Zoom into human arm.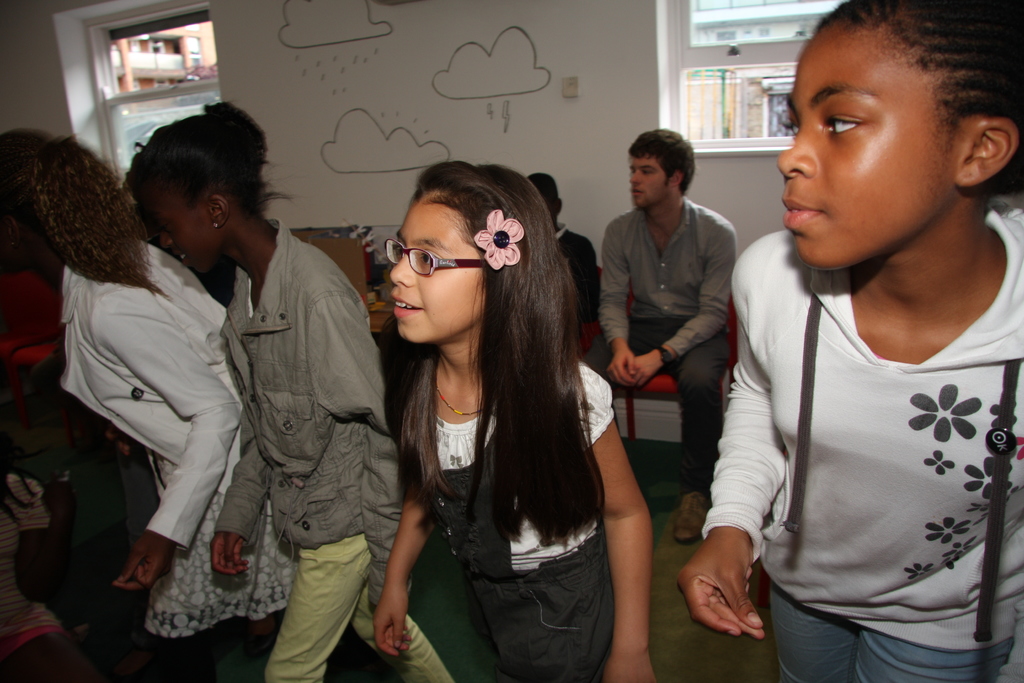
Zoom target: [593,220,640,388].
